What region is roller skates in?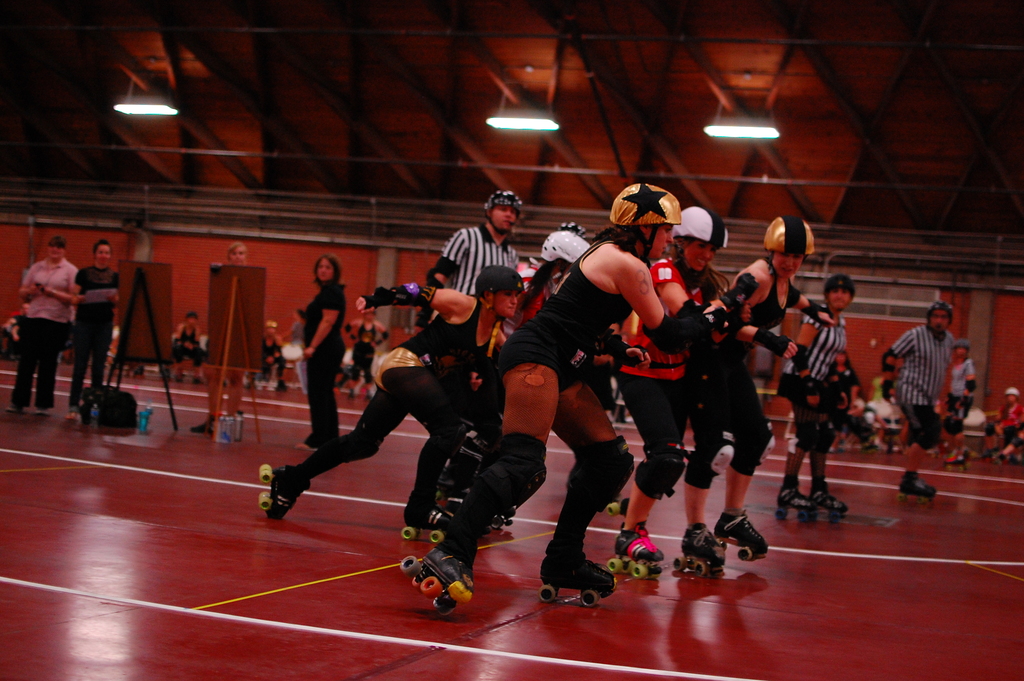
left=673, top=526, right=726, bottom=577.
